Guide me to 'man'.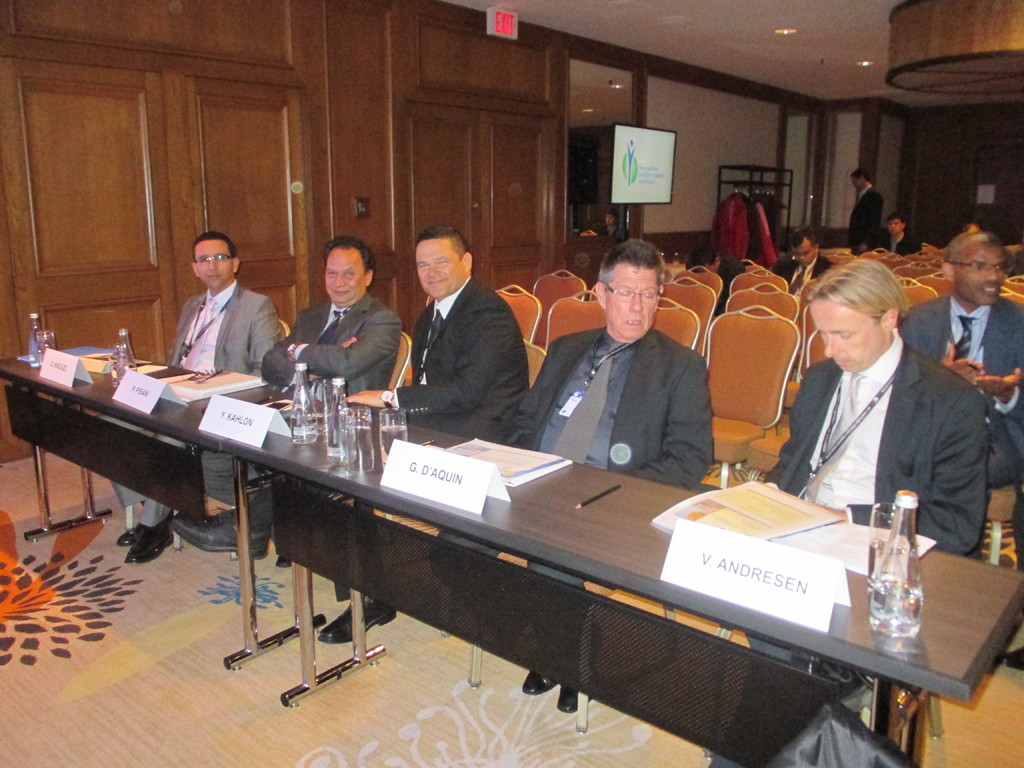
Guidance: box(166, 236, 401, 564).
